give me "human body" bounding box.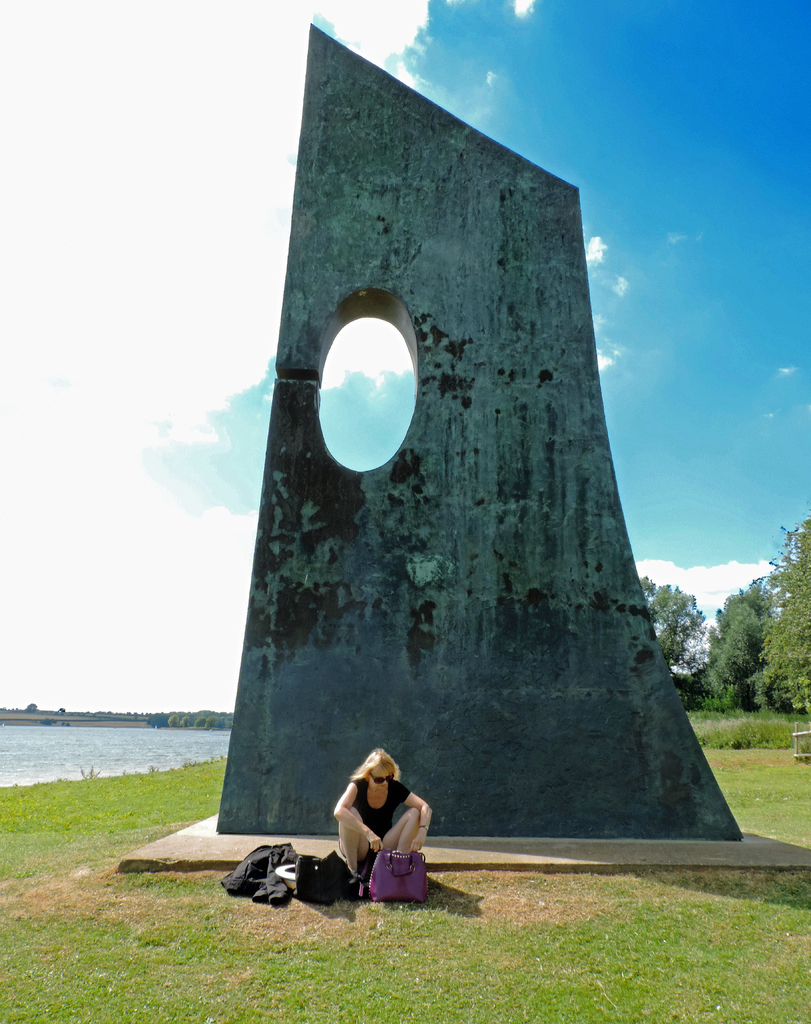
bbox(334, 741, 445, 908).
